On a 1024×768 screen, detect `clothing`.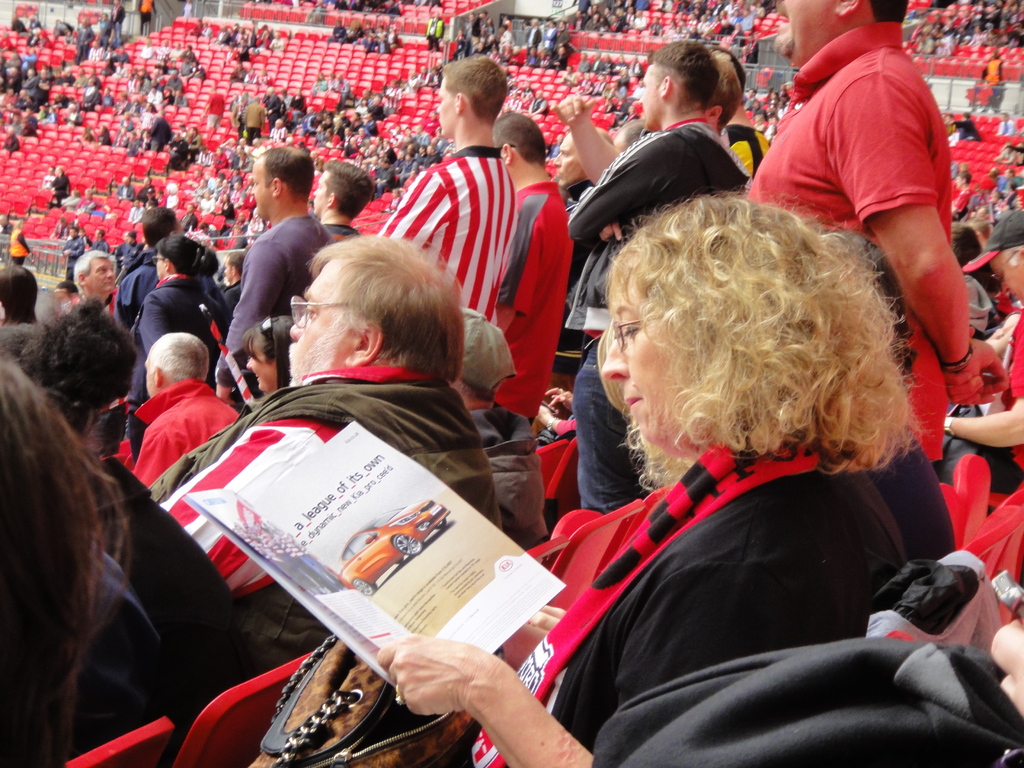
235,203,333,358.
